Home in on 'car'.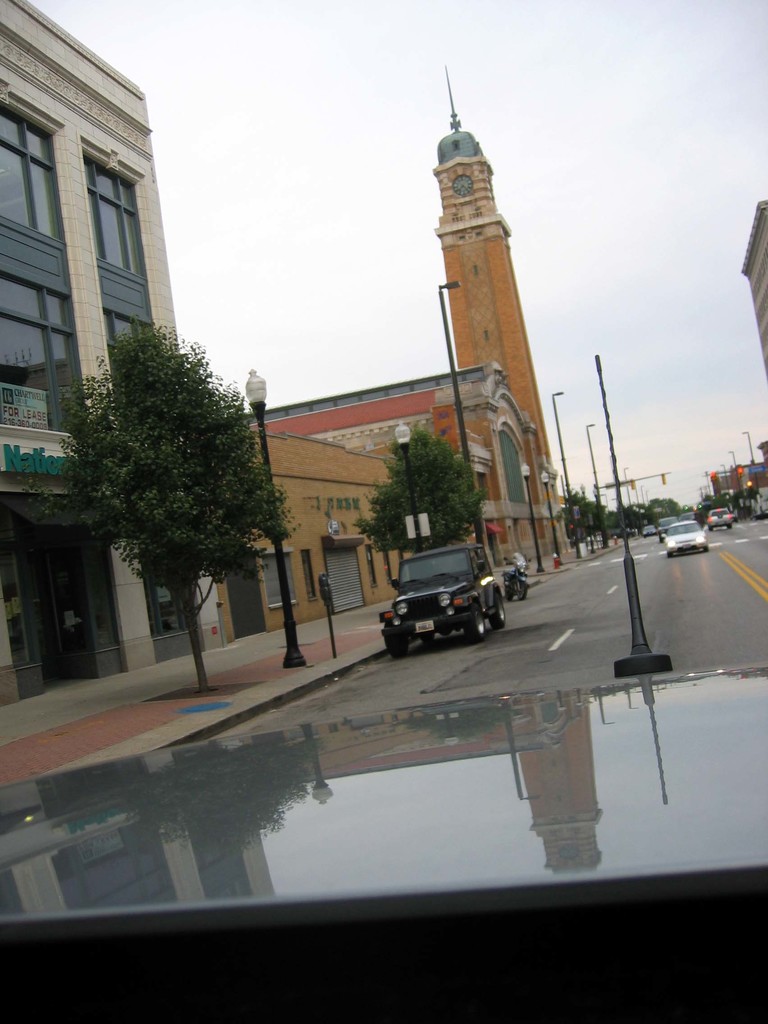
Homed in at [left=390, top=540, right=515, bottom=644].
